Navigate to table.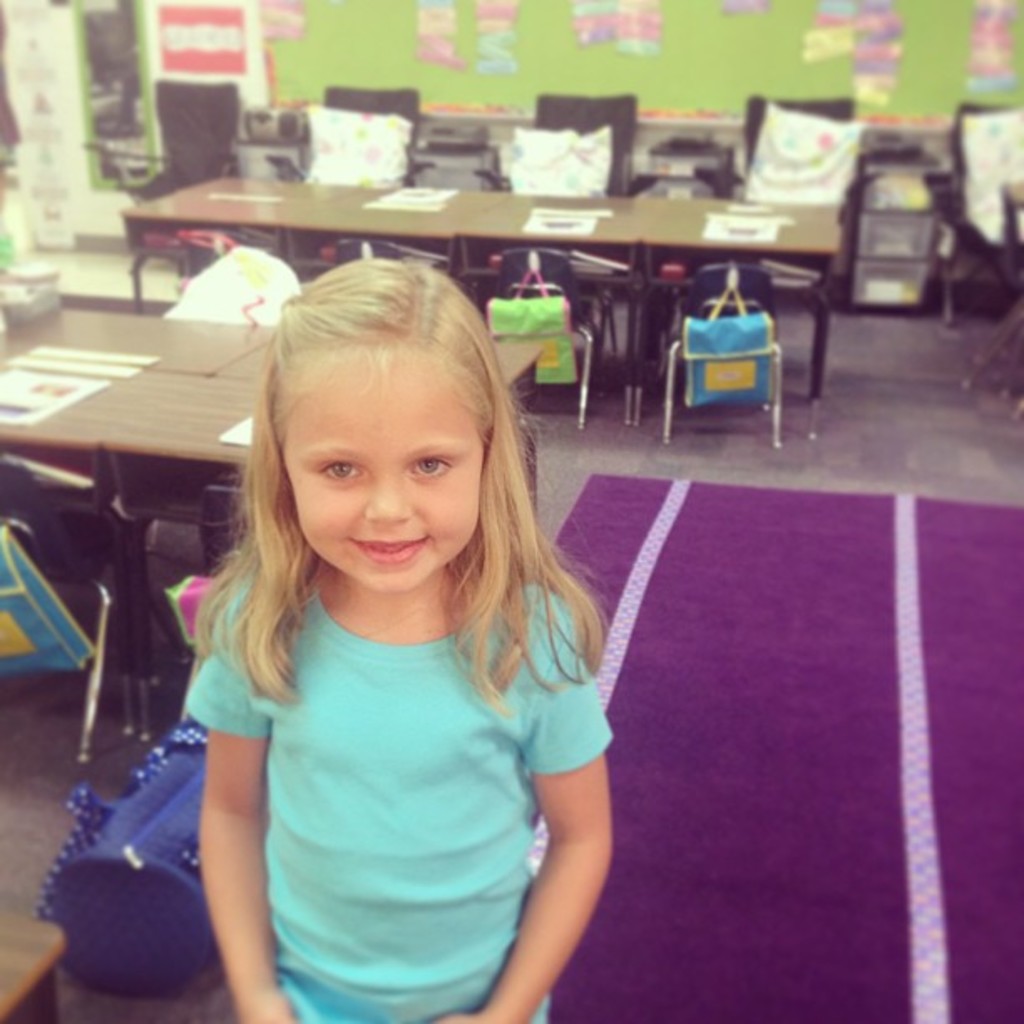
Navigation target: [3,308,236,721].
